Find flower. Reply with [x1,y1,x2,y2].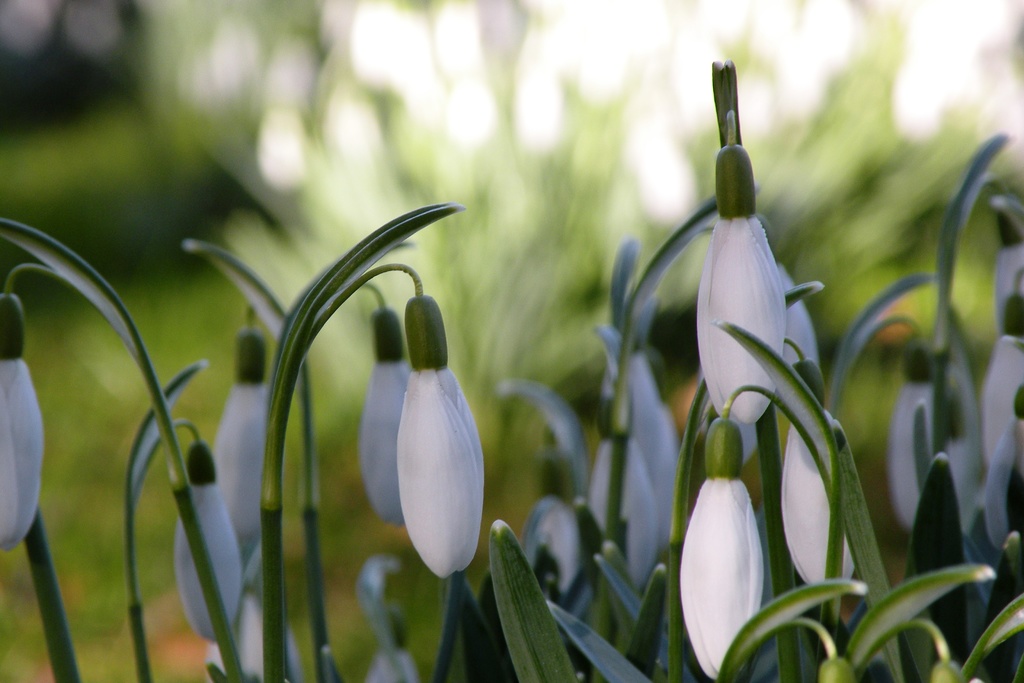
[670,411,767,678].
